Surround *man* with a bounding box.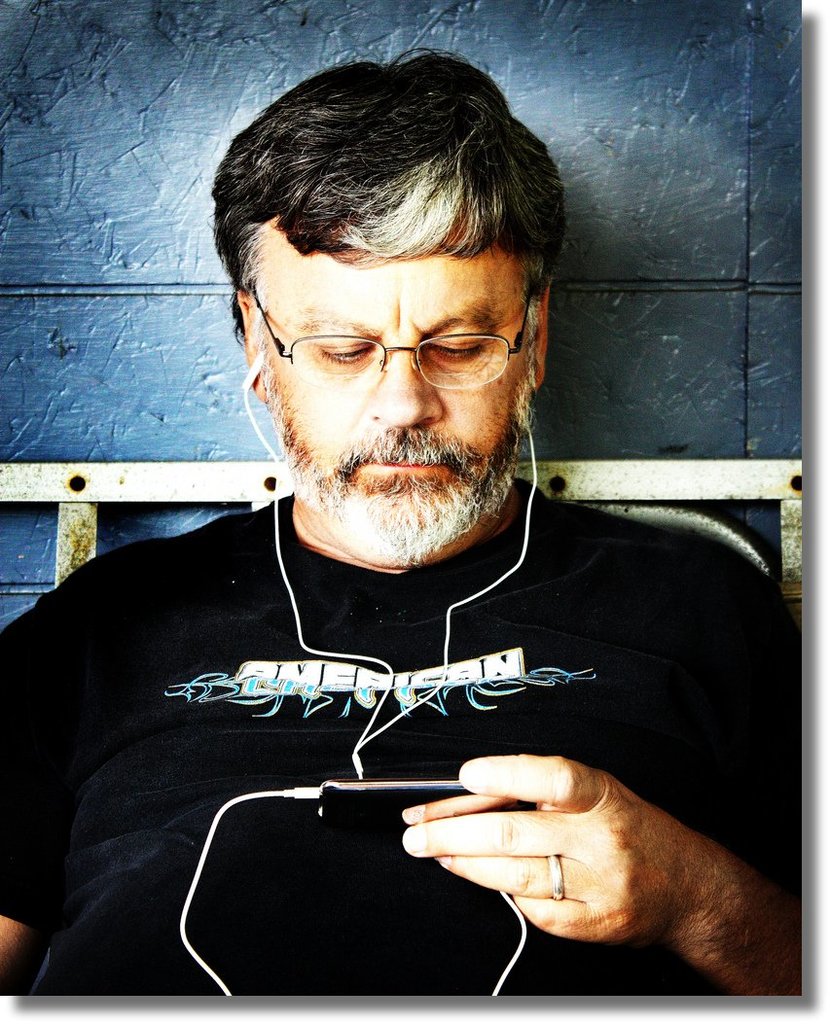
(7,56,818,990).
